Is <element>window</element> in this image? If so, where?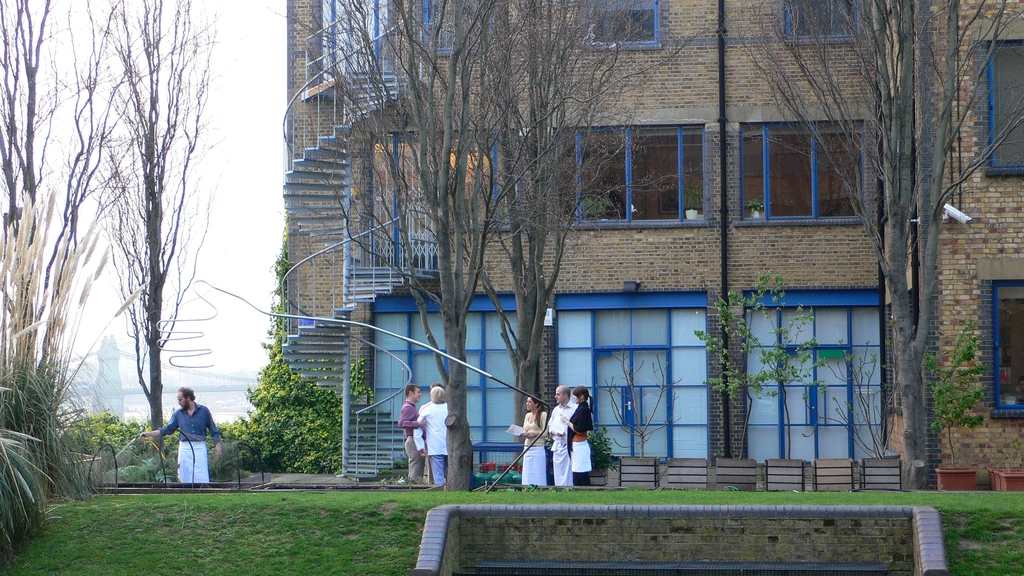
Yes, at [554,308,709,458].
